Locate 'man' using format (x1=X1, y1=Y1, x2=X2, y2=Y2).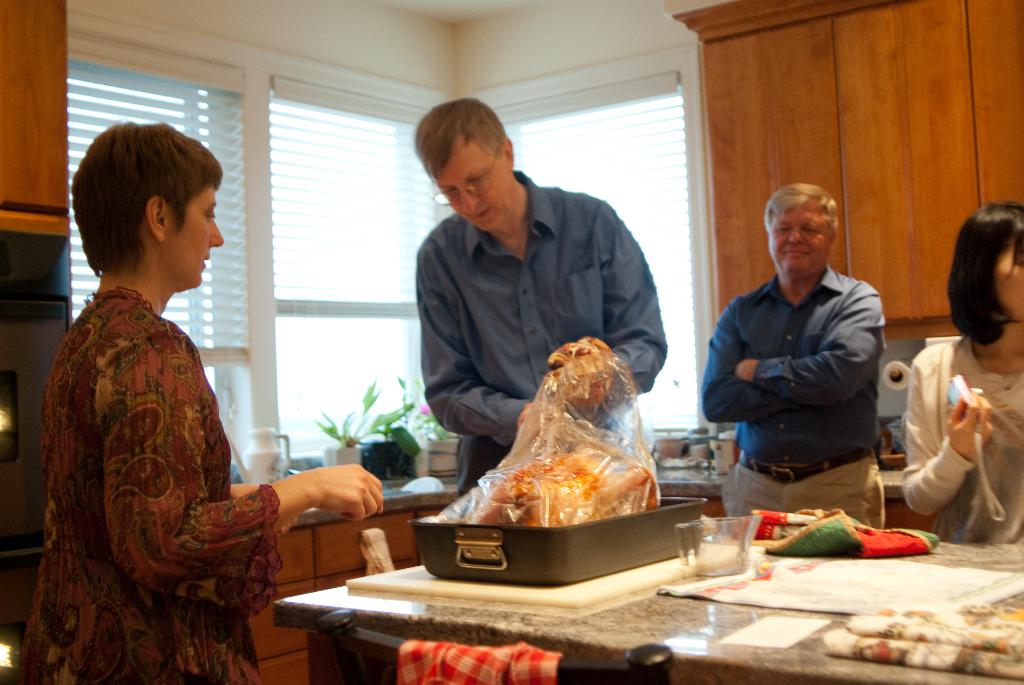
(x1=708, y1=181, x2=913, y2=526).
